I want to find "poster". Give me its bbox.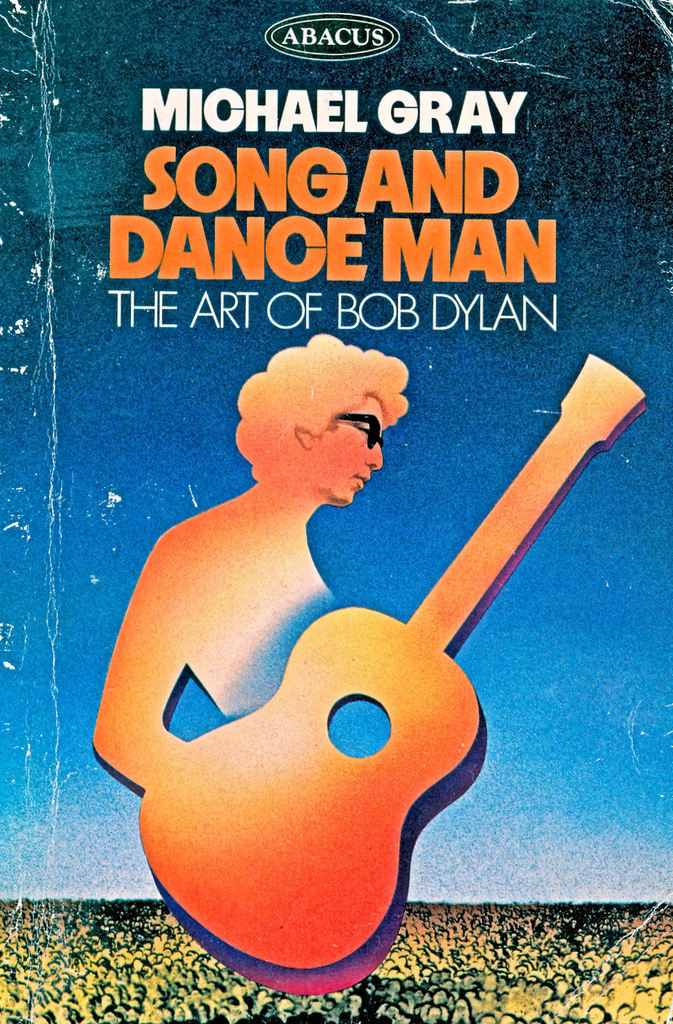
x1=0 y1=0 x2=672 y2=1023.
